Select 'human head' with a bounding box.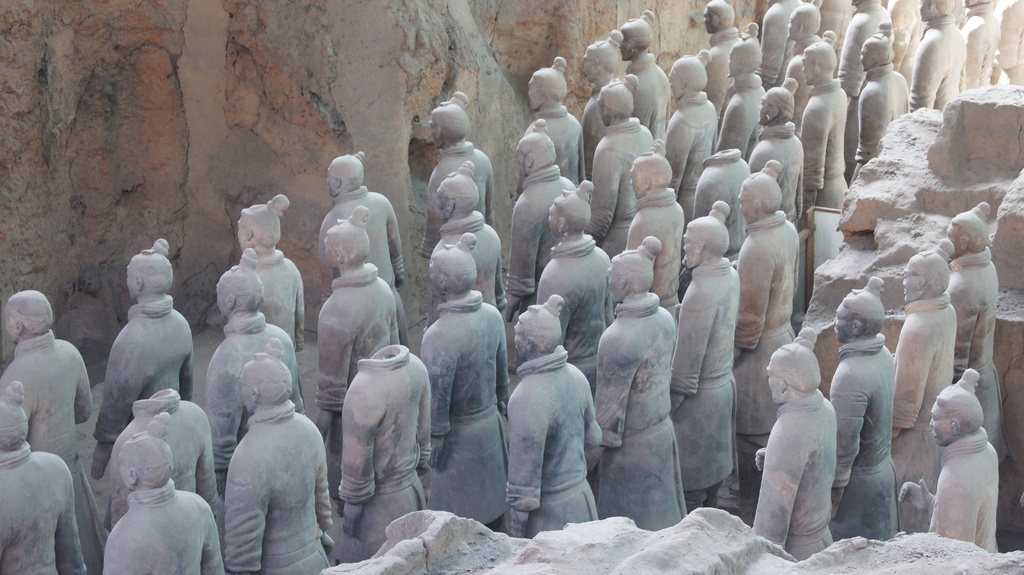
[788,4,820,40].
